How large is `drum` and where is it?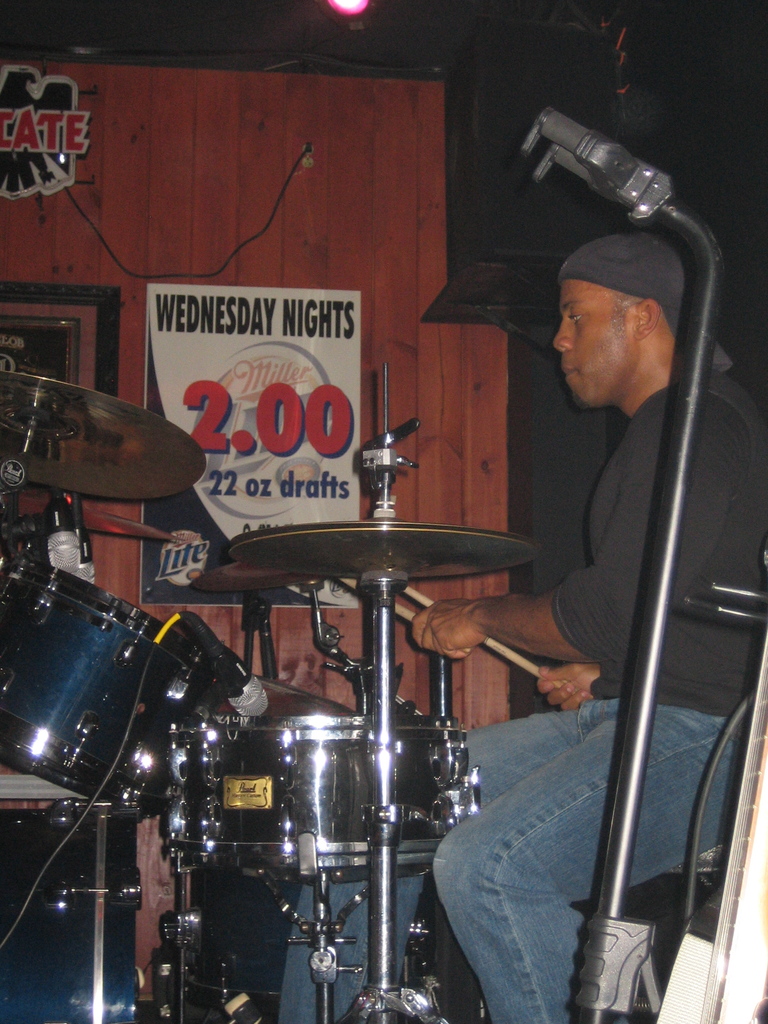
Bounding box: 0,556,210,820.
